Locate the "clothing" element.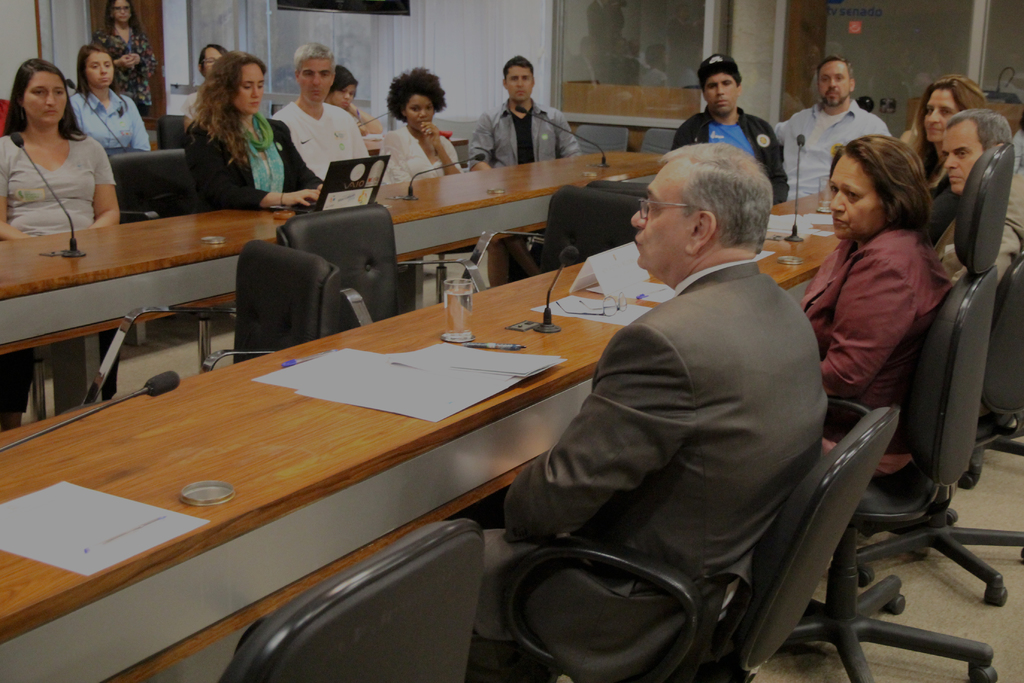
Element bbox: [x1=776, y1=101, x2=891, y2=204].
